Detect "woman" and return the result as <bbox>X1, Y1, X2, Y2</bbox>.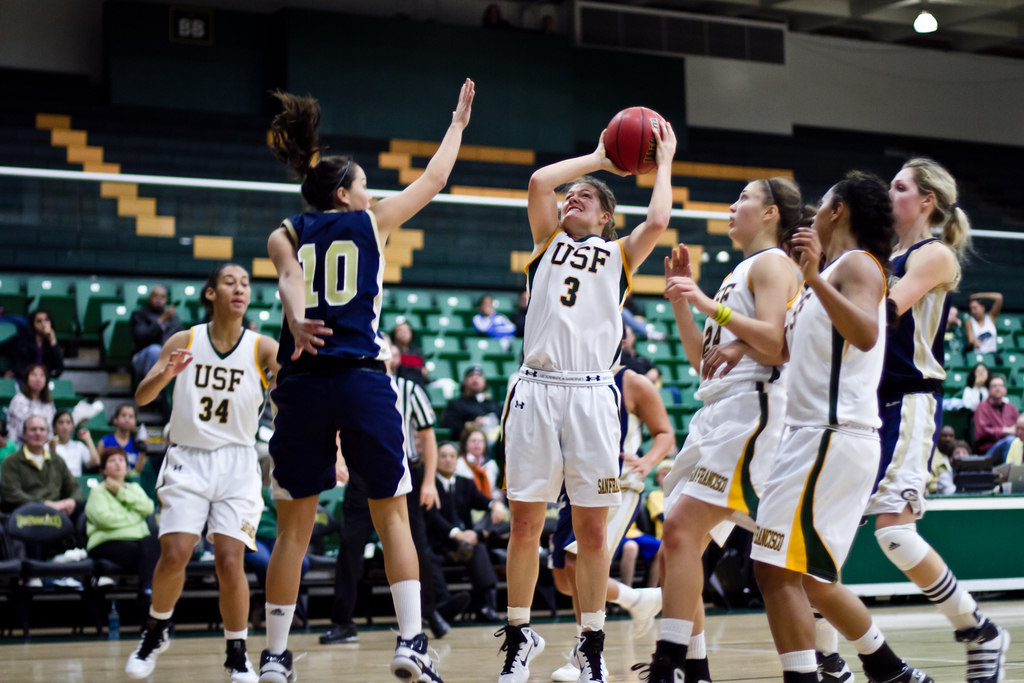
<bbox>123, 263, 282, 682</bbox>.
